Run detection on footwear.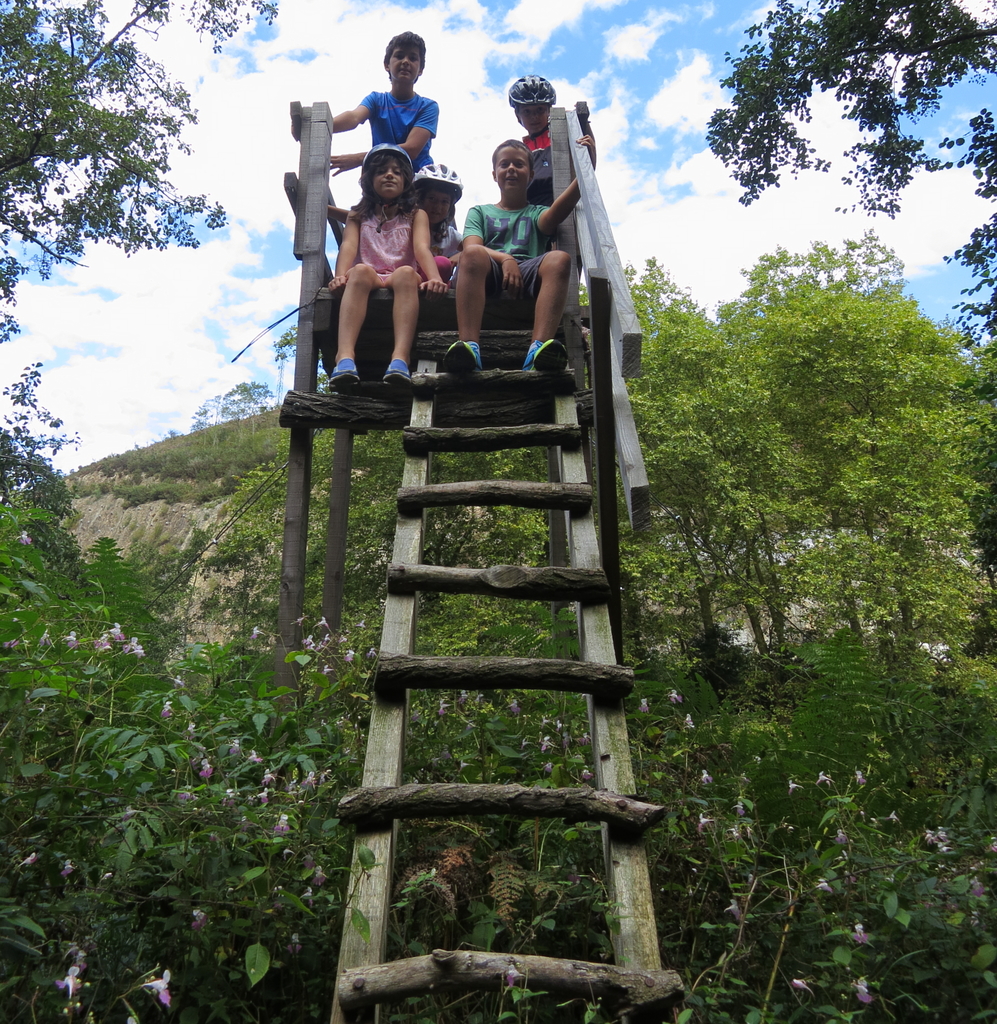
Result: (331,358,362,386).
